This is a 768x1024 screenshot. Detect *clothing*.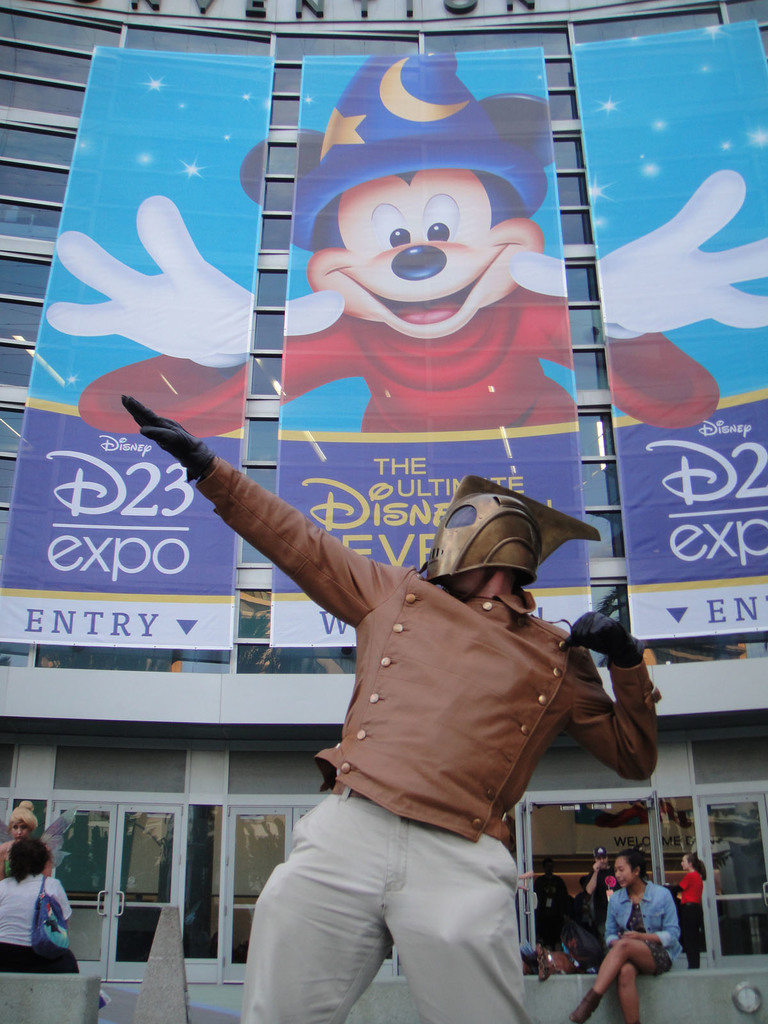
[left=534, top=876, right=566, bottom=942].
